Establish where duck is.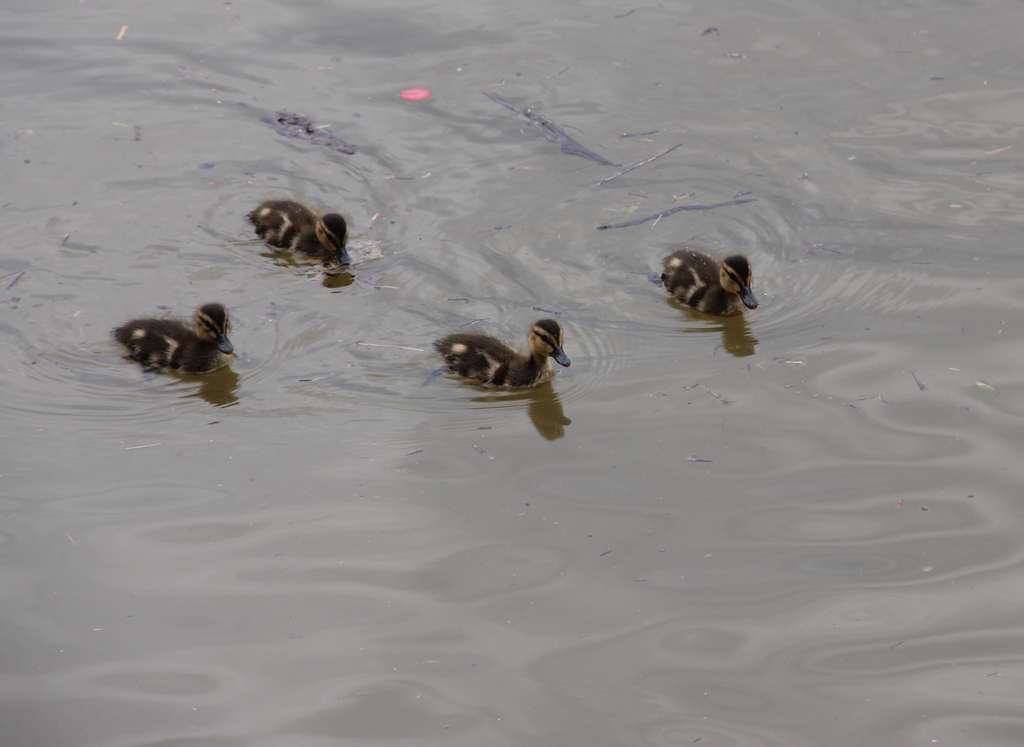
Established at 426 305 572 385.
